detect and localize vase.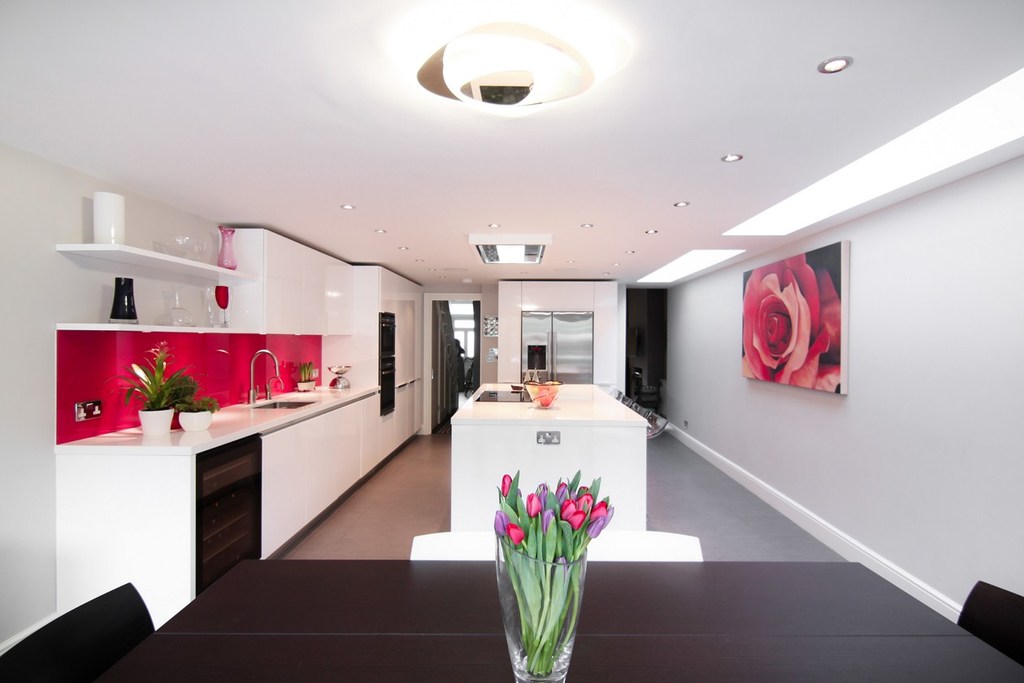
Localized at locate(495, 532, 589, 681).
